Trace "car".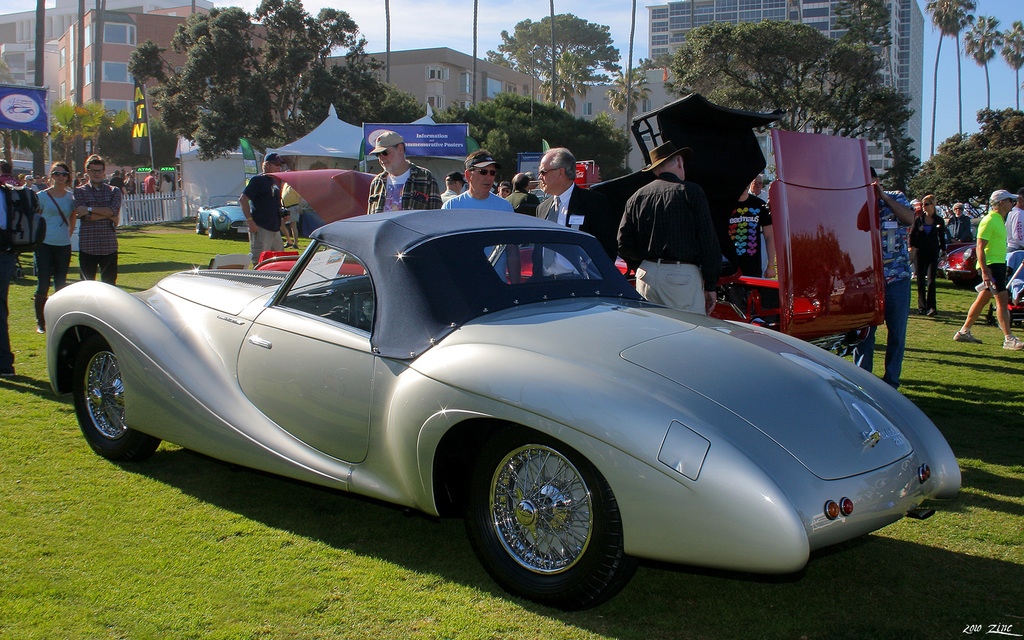
Traced to left=42, top=203, right=973, bottom=613.
